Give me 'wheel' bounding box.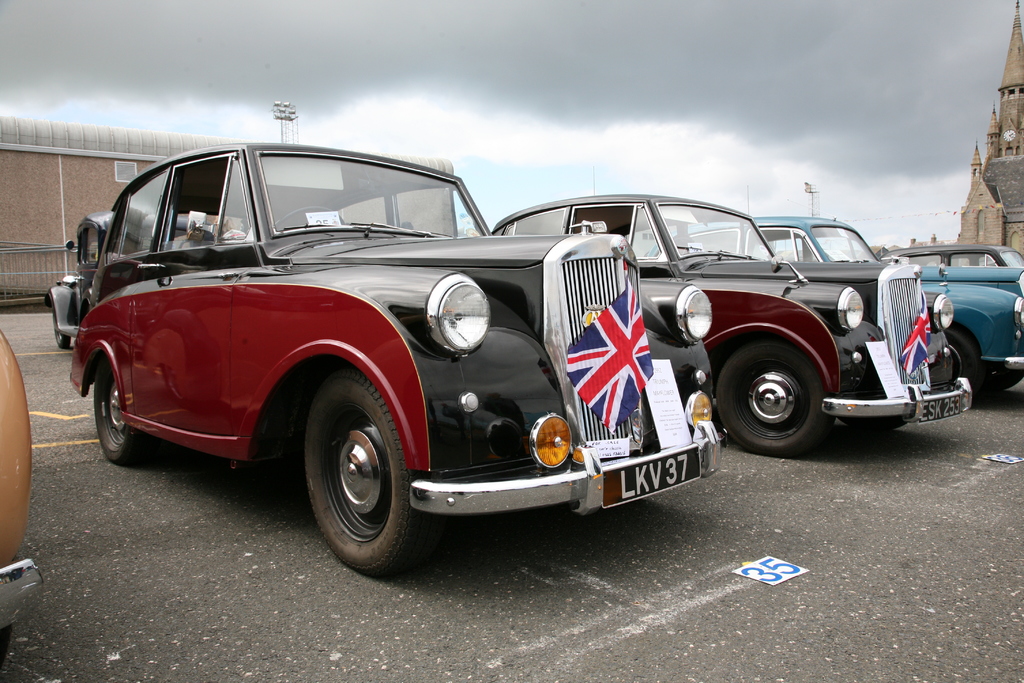
<bbox>300, 388, 420, 565</bbox>.
